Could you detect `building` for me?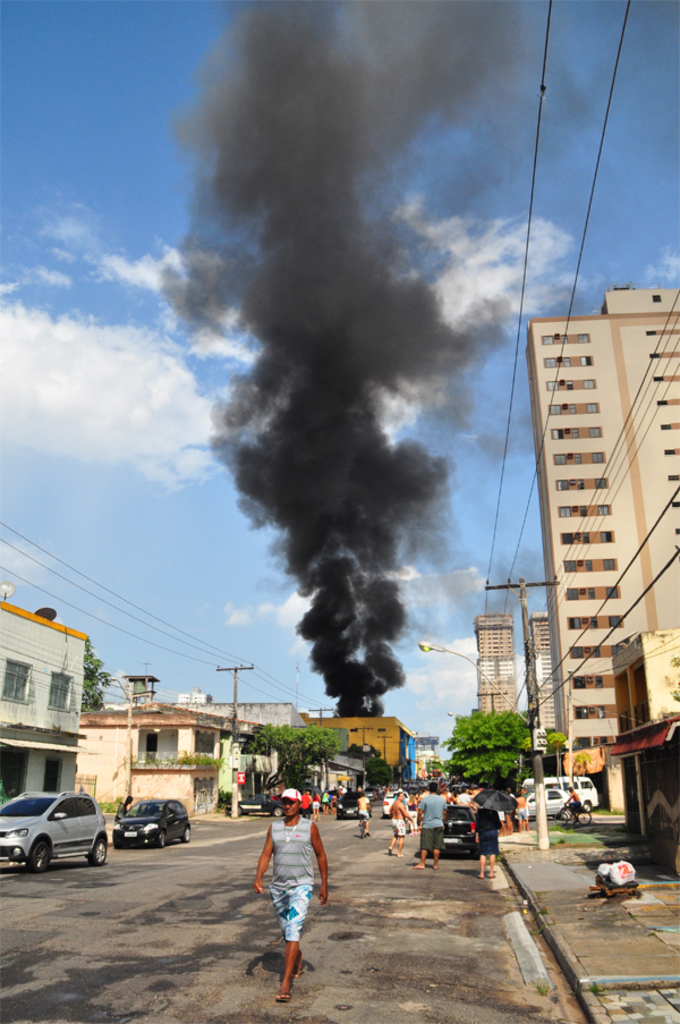
Detection result: bbox(518, 612, 562, 754).
